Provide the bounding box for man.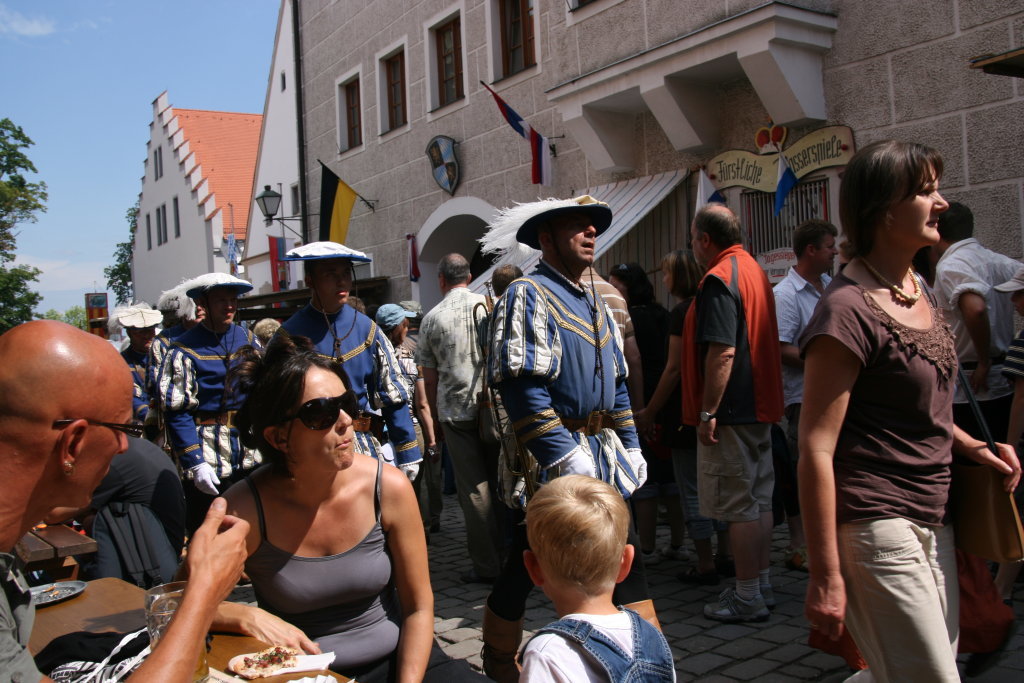
x1=0, y1=312, x2=250, y2=682.
